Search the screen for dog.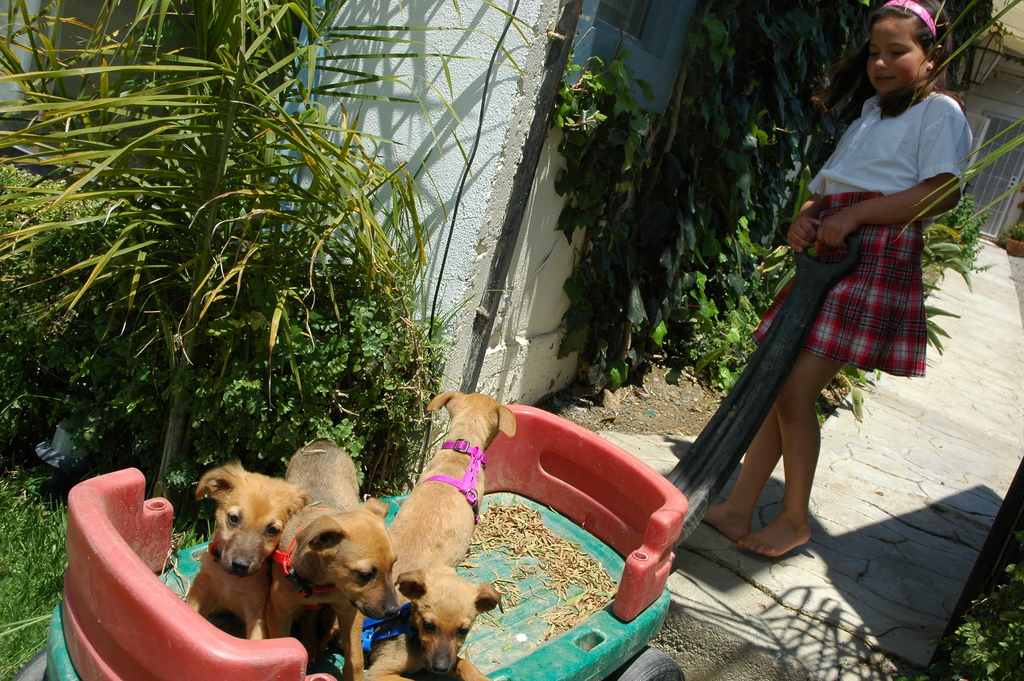
Found at l=367, t=562, r=508, b=680.
